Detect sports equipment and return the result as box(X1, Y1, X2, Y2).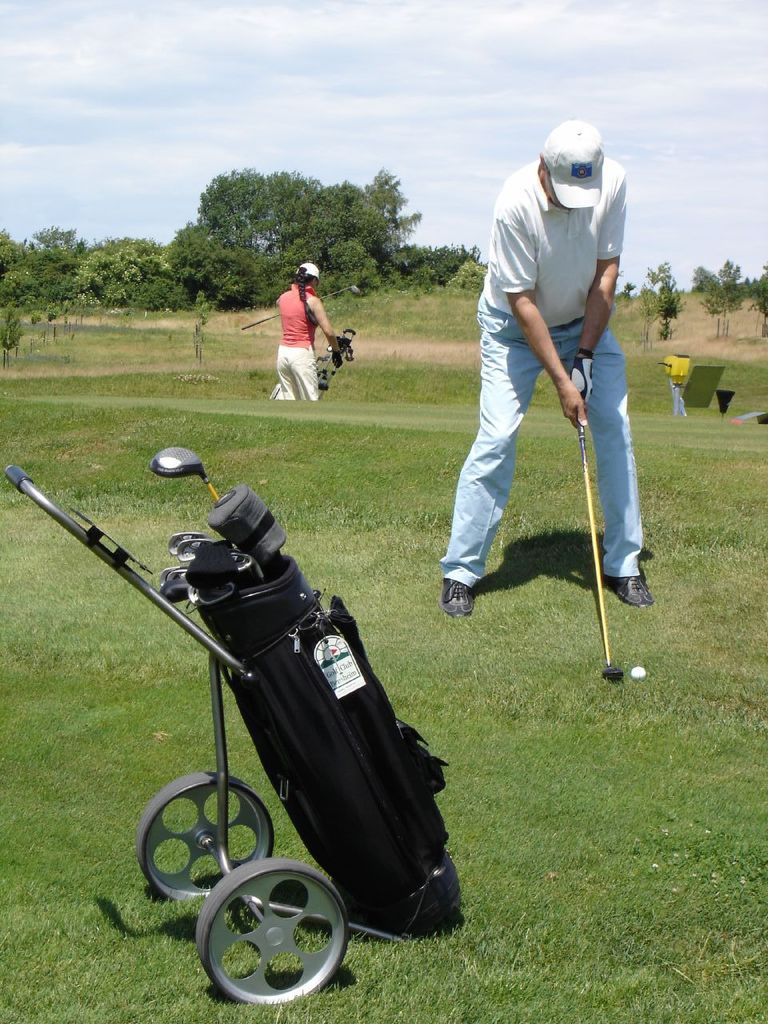
box(242, 283, 361, 327).
